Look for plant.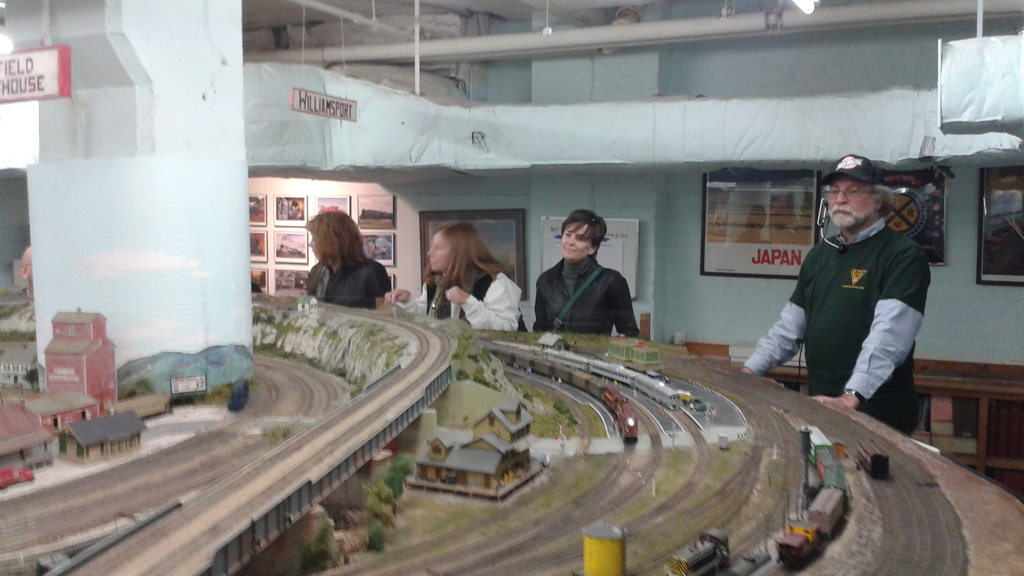
Found: [369, 438, 419, 509].
